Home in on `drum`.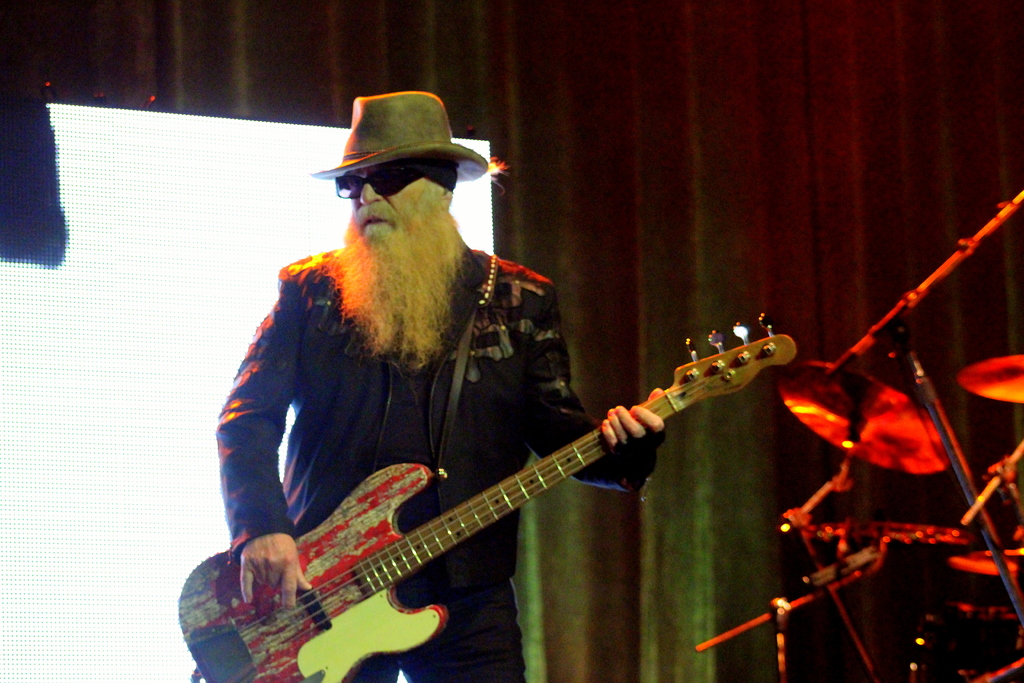
Homed in at [x1=936, y1=557, x2=1023, y2=682].
